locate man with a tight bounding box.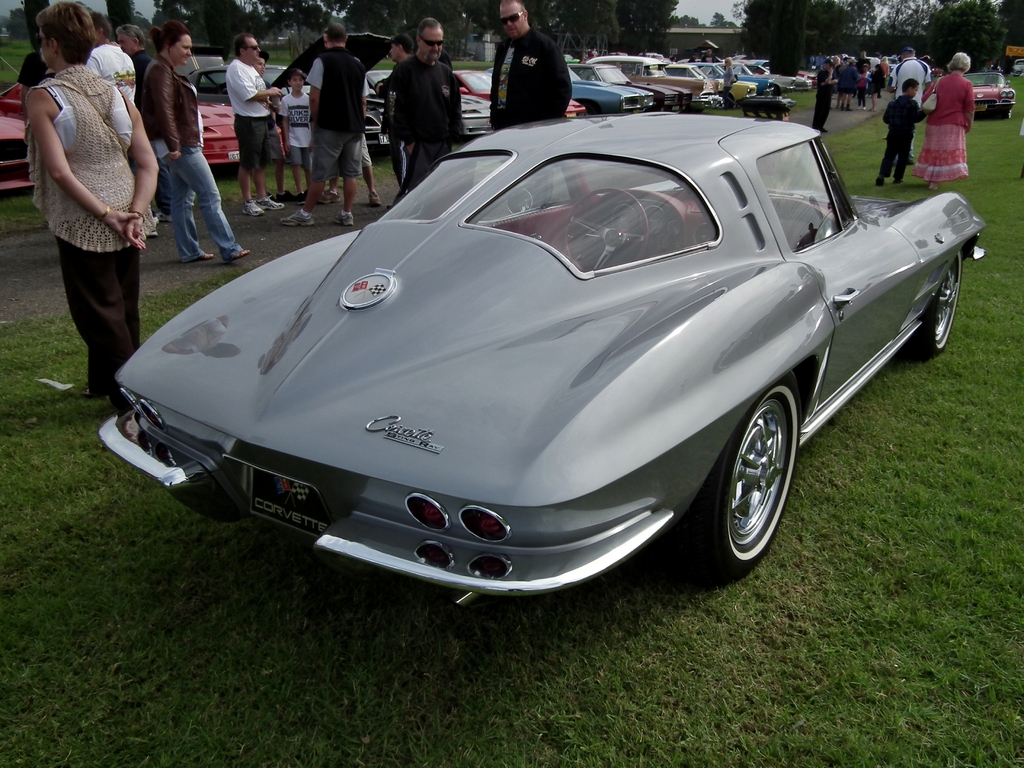
486:0:574:205.
